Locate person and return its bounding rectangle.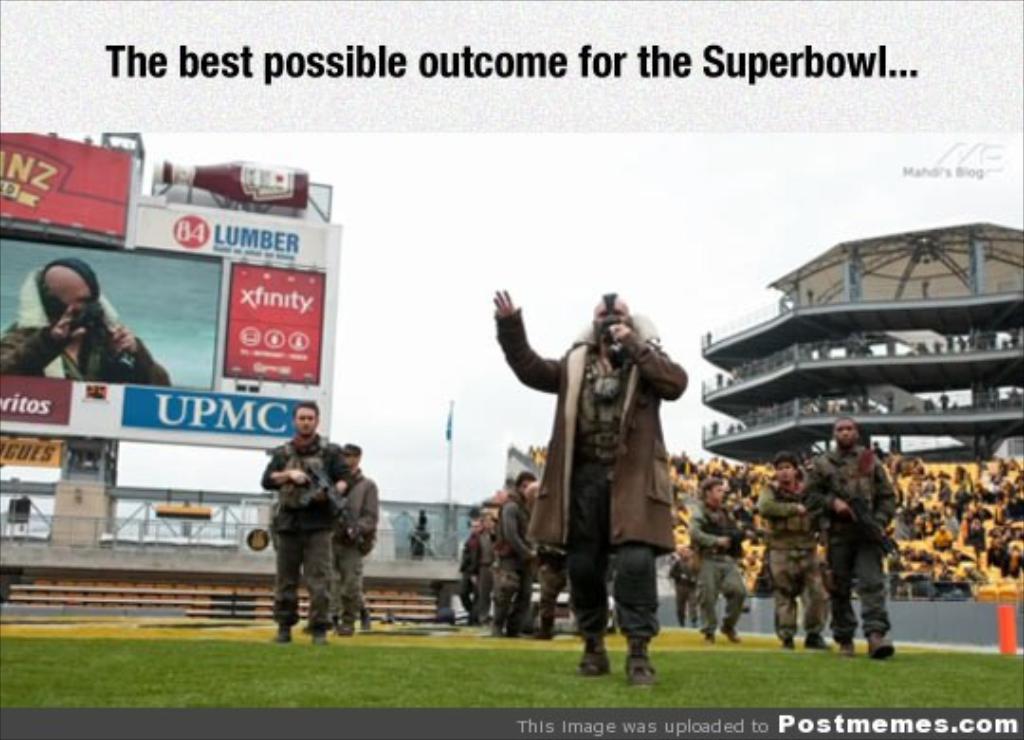
(left=330, top=448, right=383, bottom=632).
